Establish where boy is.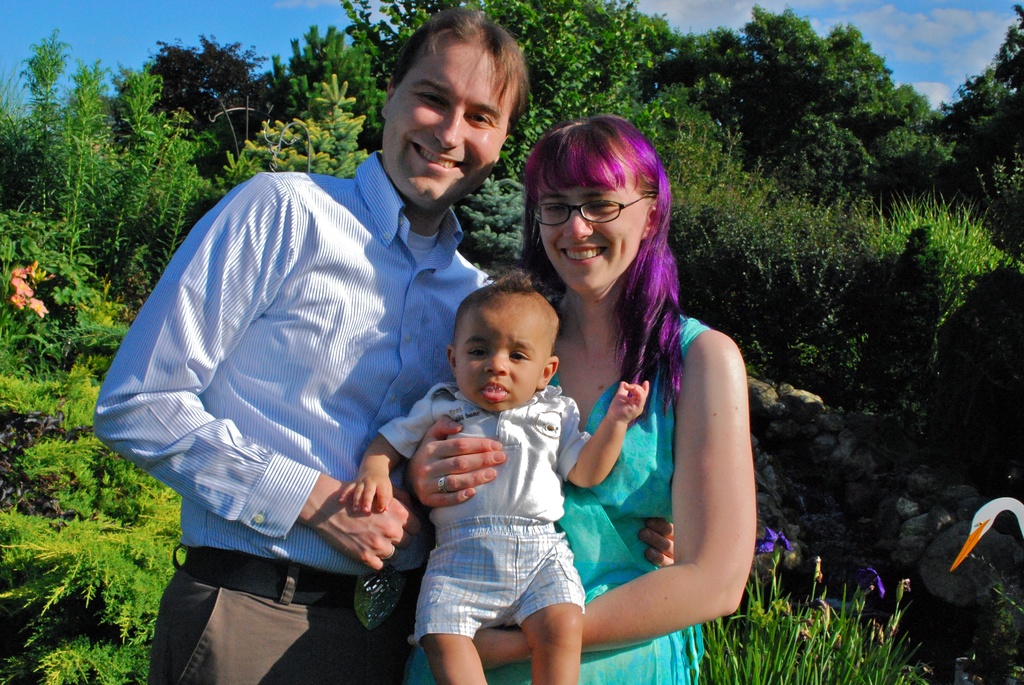
Established at bbox(330, 266, 653, 684).
